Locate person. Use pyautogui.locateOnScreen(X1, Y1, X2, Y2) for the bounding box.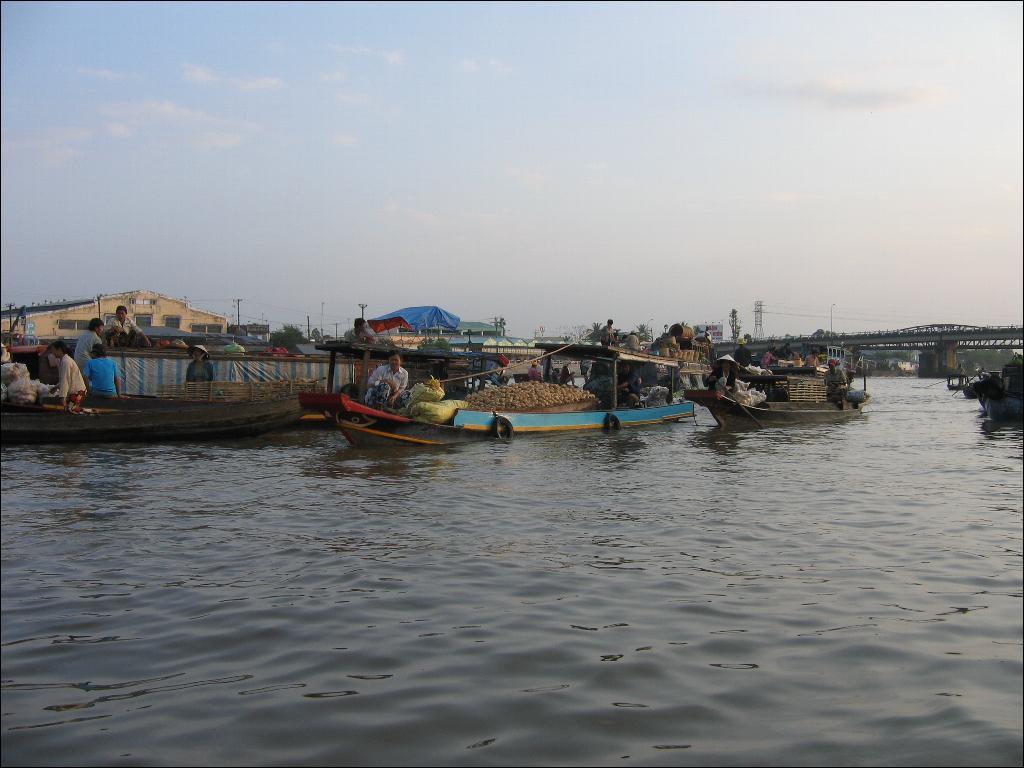
pyautogui.locateOnScreen(359, 351, 408, 411).
